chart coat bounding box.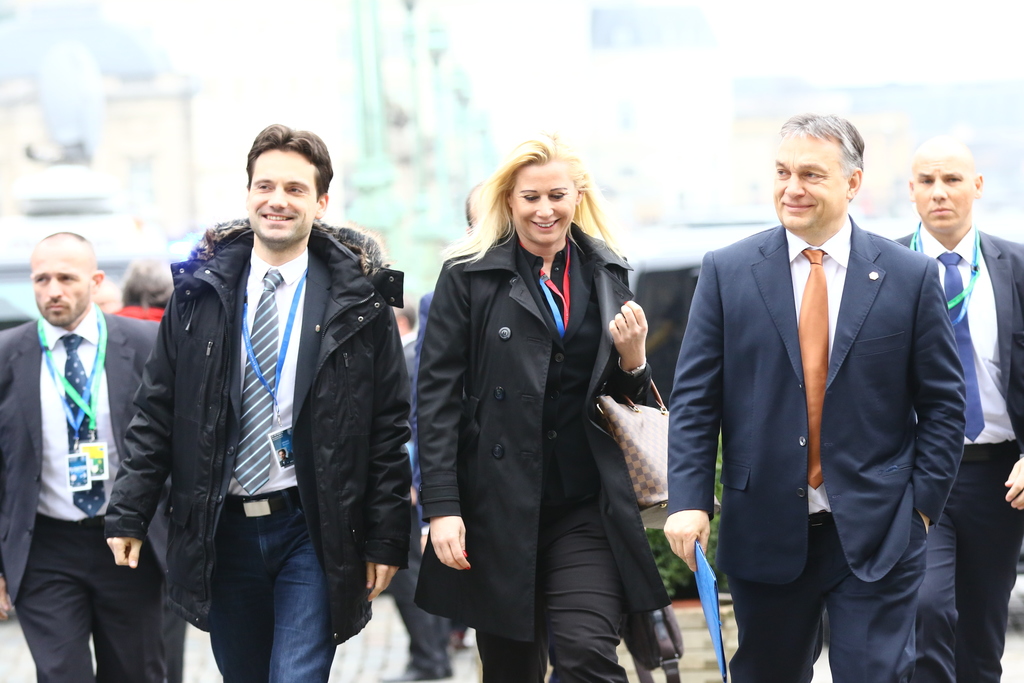
Charted: <bbox>900, 227, 1023, 511</bbox>.
